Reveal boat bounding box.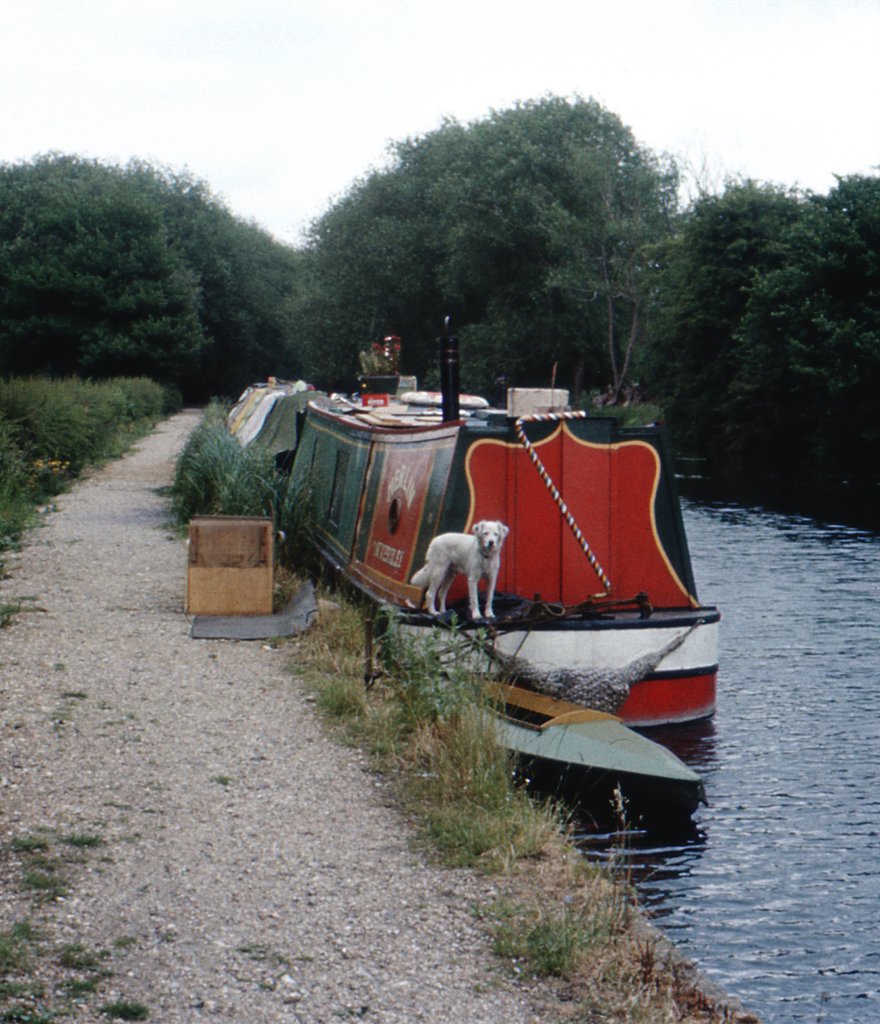
Revealed: bbox=(450, 676, 724, 824).
